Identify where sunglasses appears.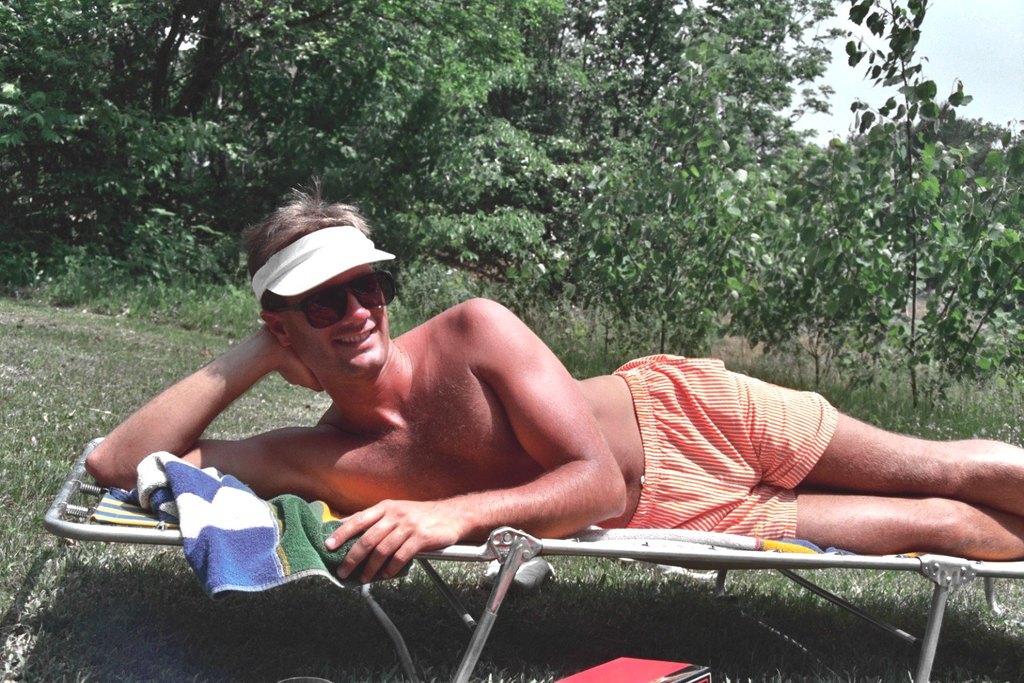
Appears at left=274, top=272, right=399, bottom=327.
